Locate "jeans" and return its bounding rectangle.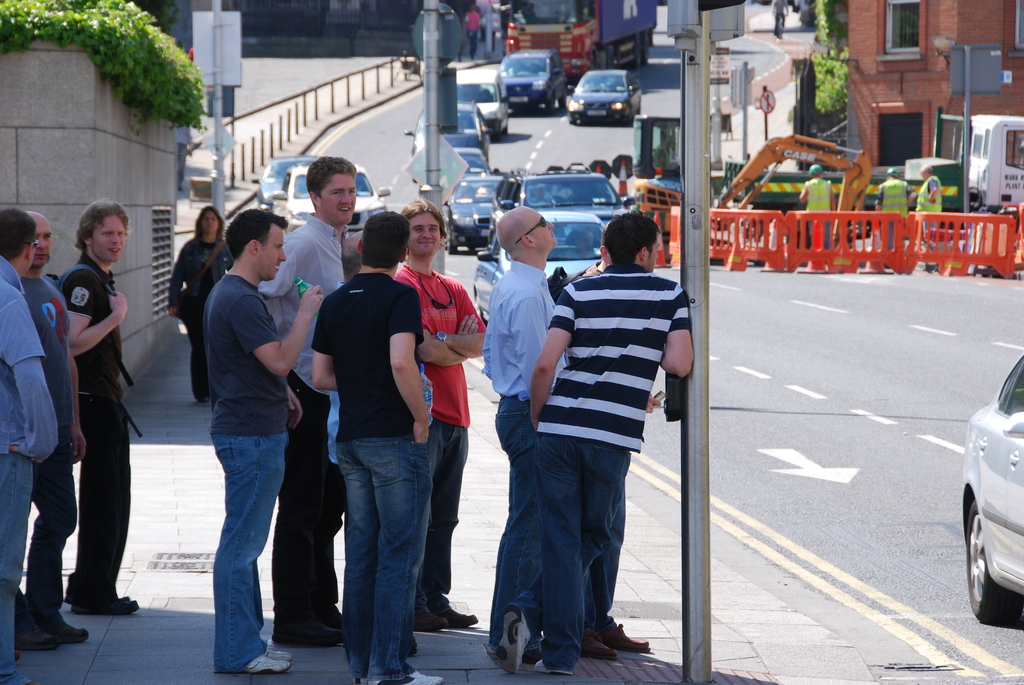
left=802, top=214, right=836, bottom=253.
